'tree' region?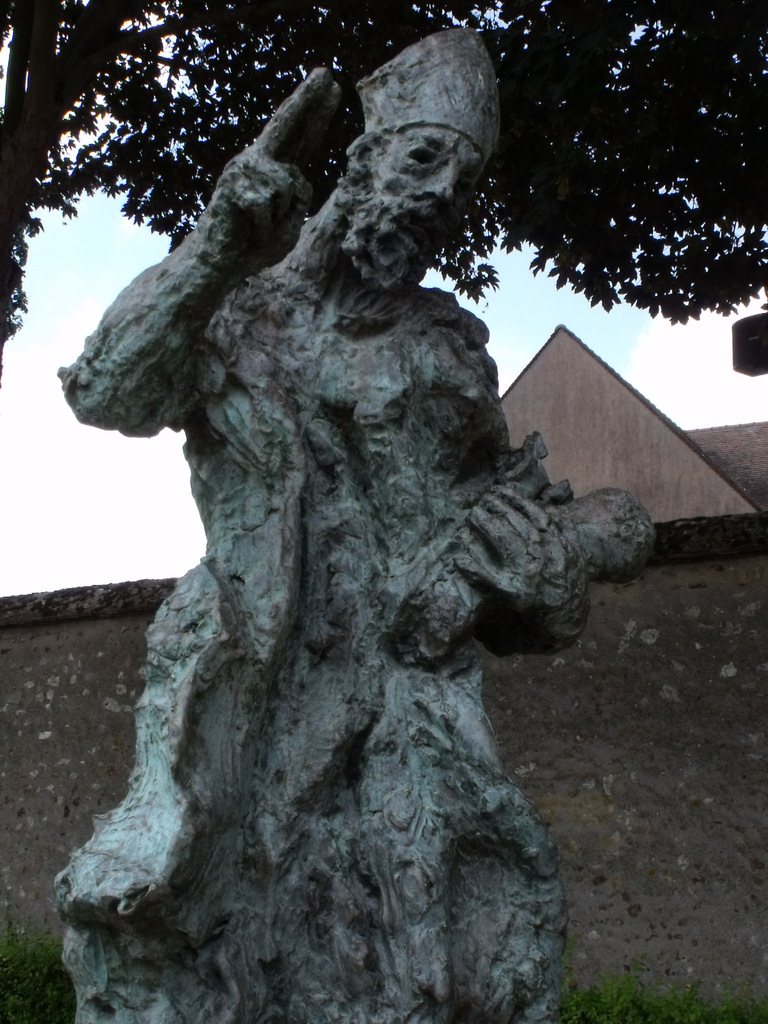
detection(0, 0, 767, 386)
